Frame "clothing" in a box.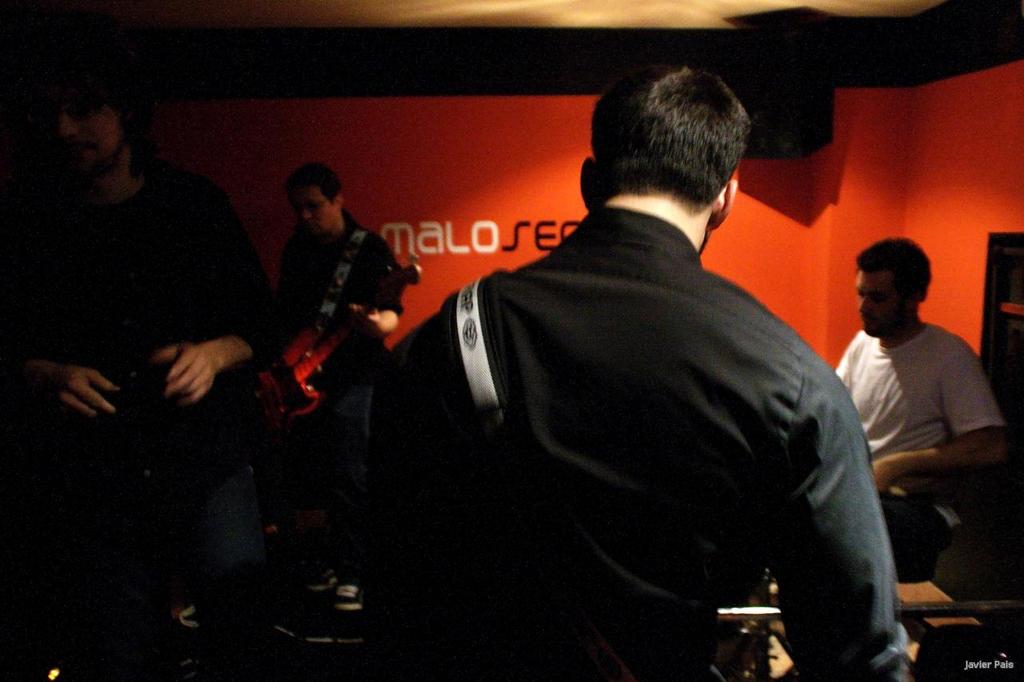
422/147/881/669.
